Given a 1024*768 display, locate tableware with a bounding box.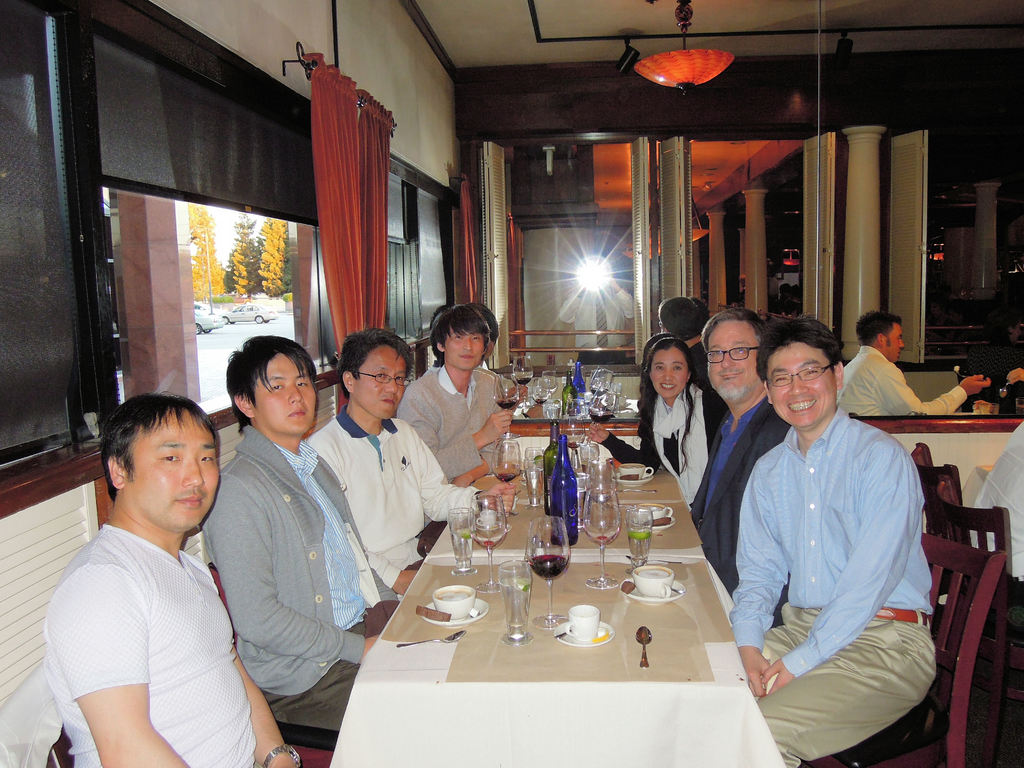
Located: (630,564,675,602).
